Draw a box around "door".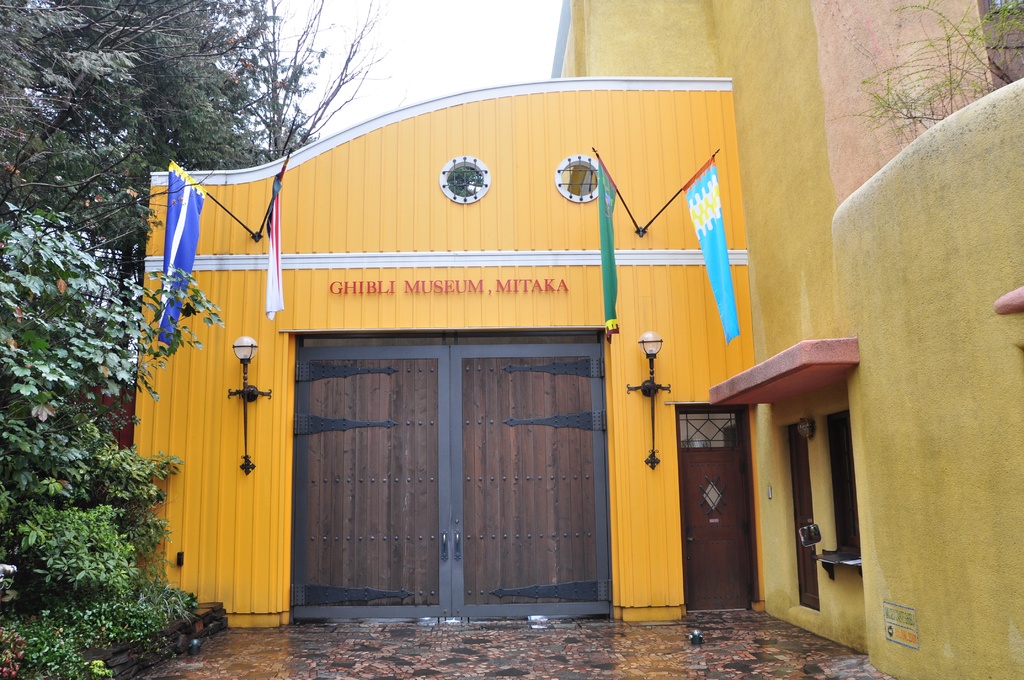
pyautogui.locateOnScreen(675, 401, 758, 610).
